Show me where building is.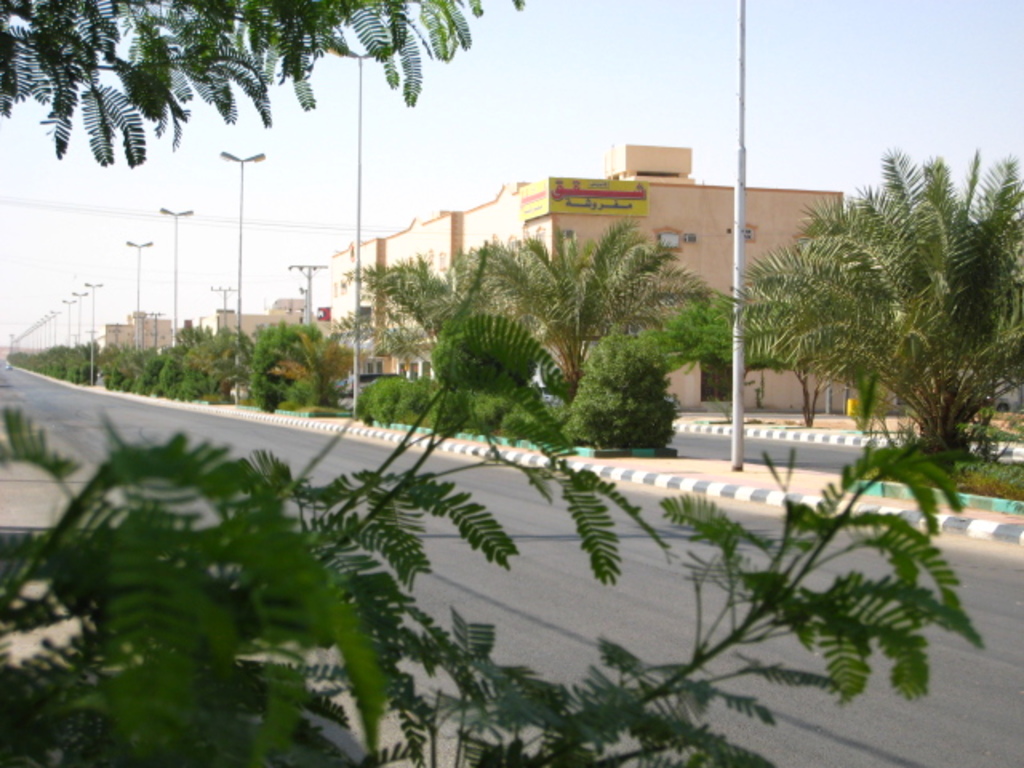
building is at rect(331, 147, 840, 408).
